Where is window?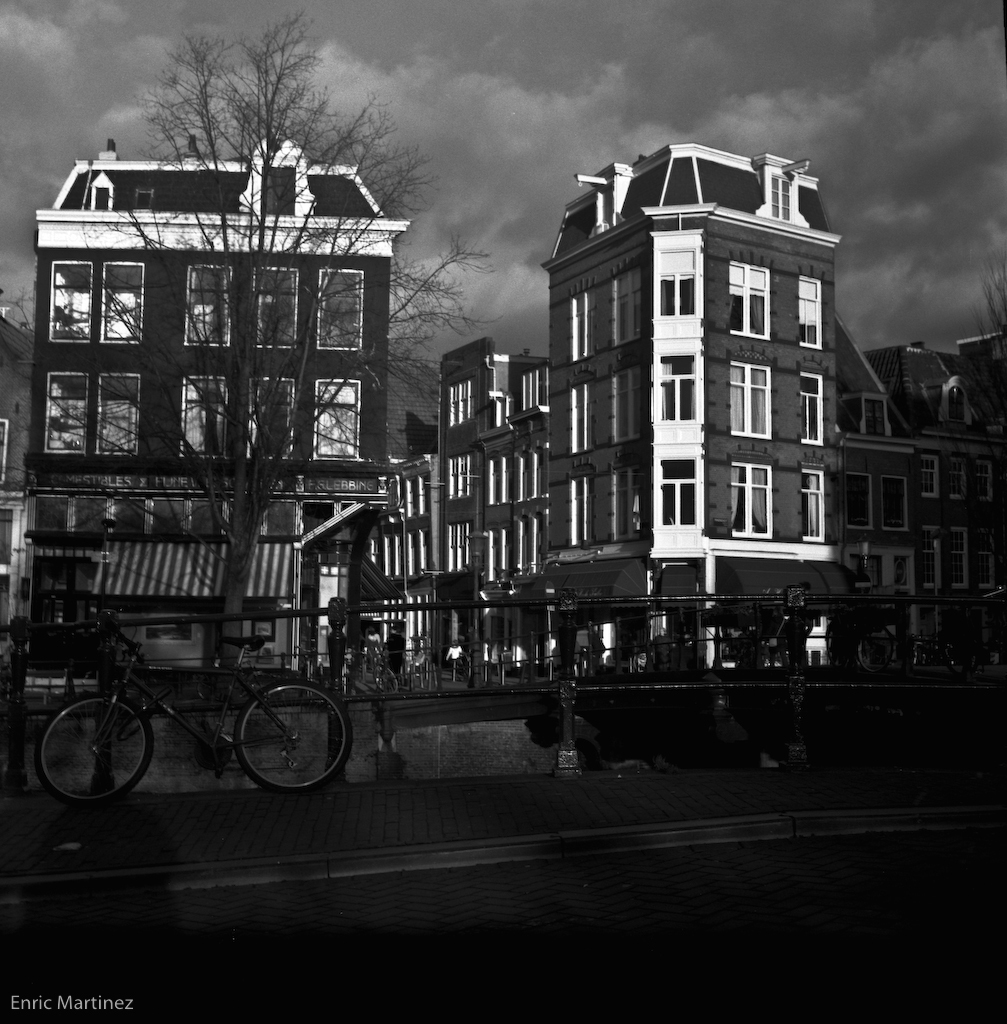
Rect(658, 278, 700, 312).
